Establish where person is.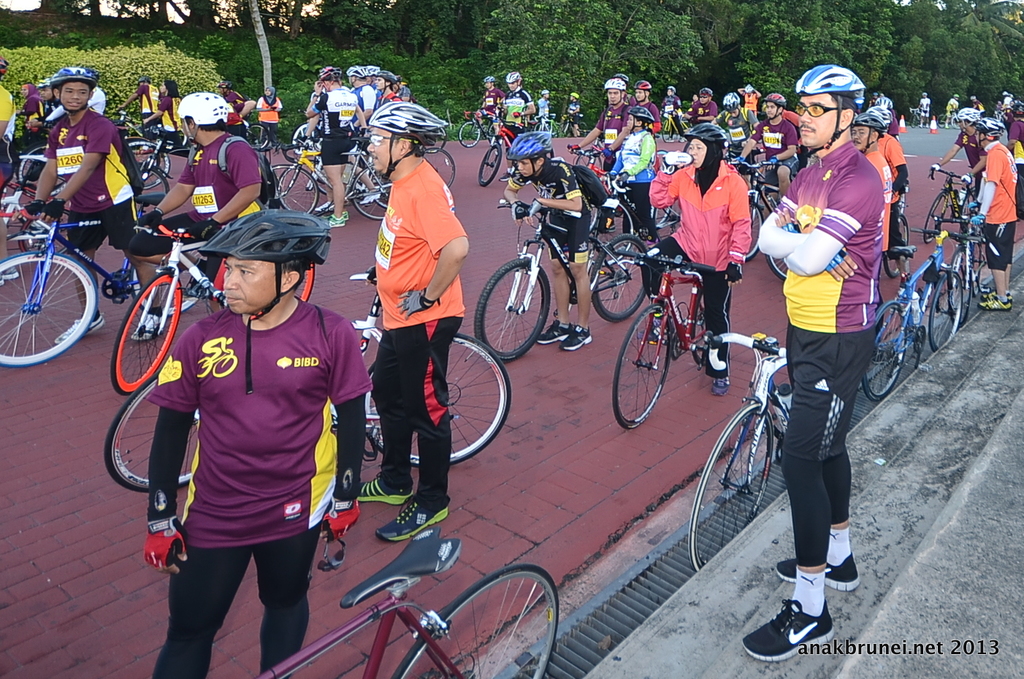
Established at detection(488, 69, 534, 185).
